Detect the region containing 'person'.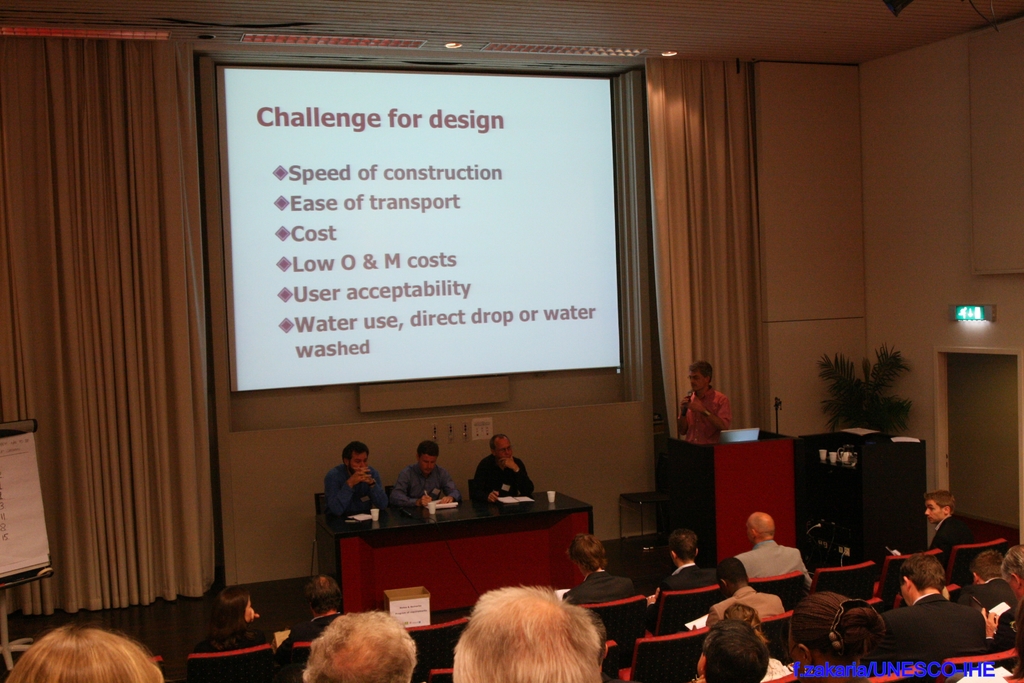
bbox=[874, 554, 986, 677].
